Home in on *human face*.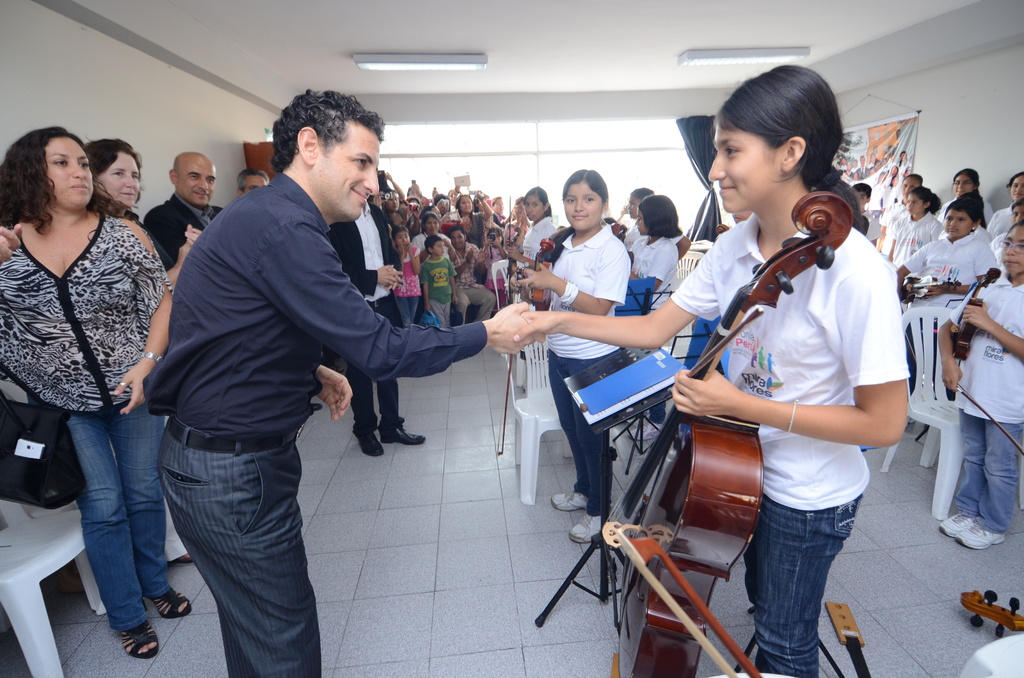
Homed in at {"left": 949, "top": 168, "right": 978, "bottom": 193}.
